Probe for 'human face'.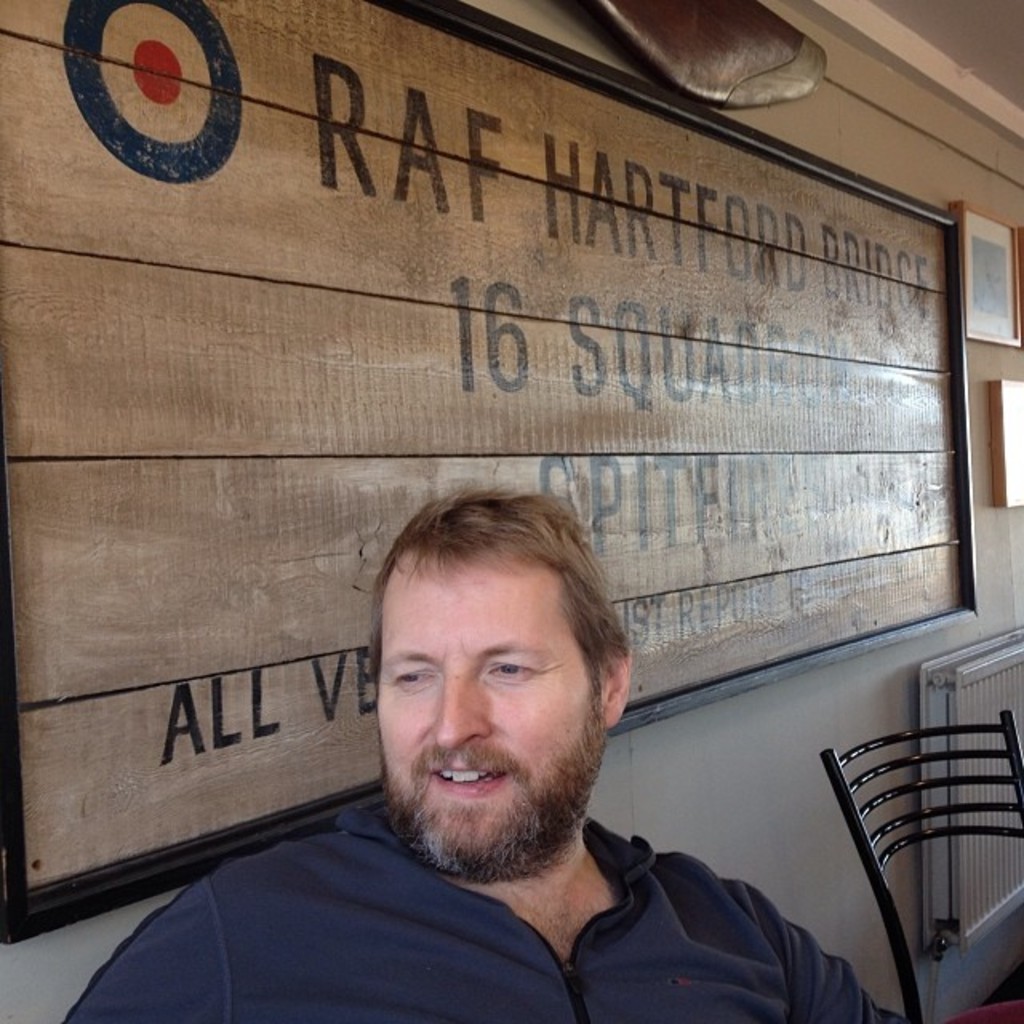
Probe result: BBox(374, 558, 592, 862).
